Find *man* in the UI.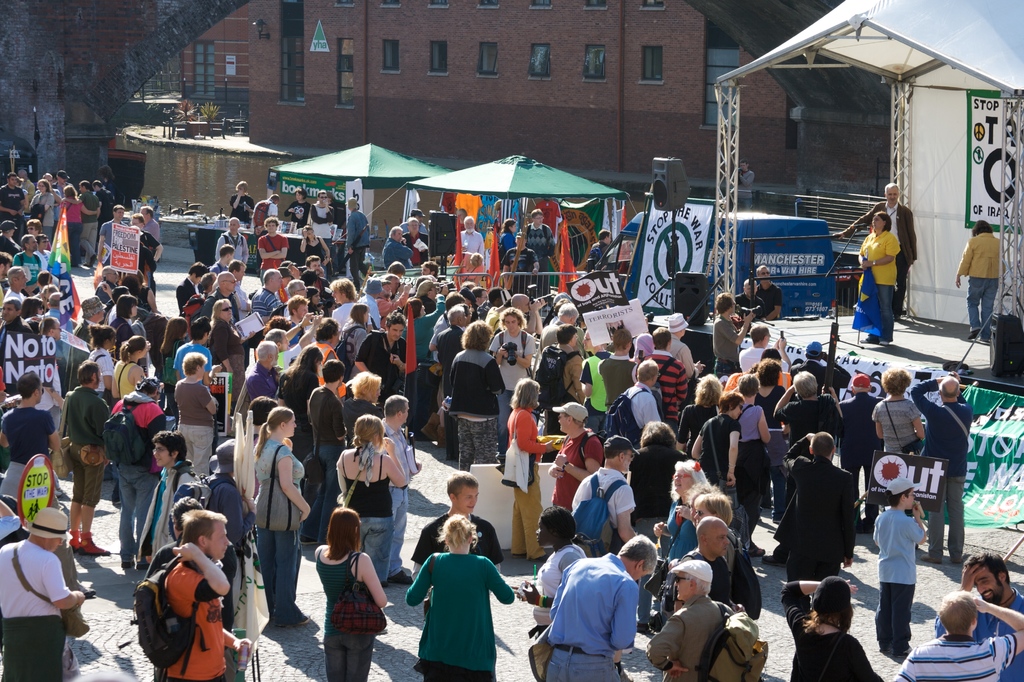
UI element at bbox=[641, 328, 688, 430].
